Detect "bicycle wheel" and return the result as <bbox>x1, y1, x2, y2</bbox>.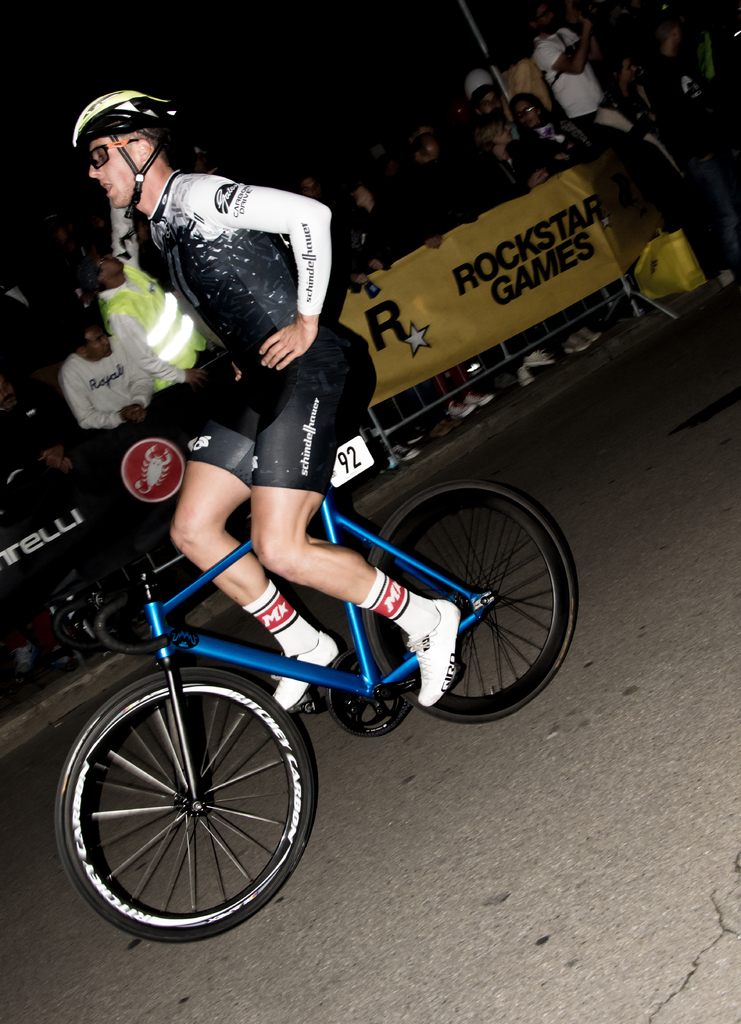
<bbox>368, 484, 571, 721</bbox>.
